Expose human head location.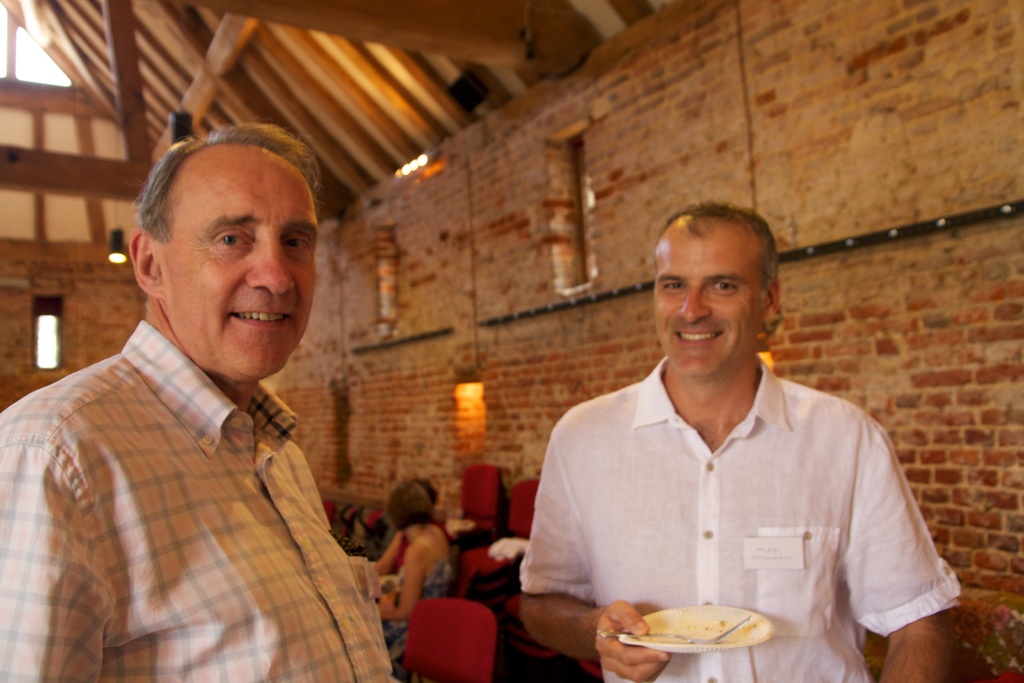
Exposed at x1=385, y1=481, x2=435, y2=534.
